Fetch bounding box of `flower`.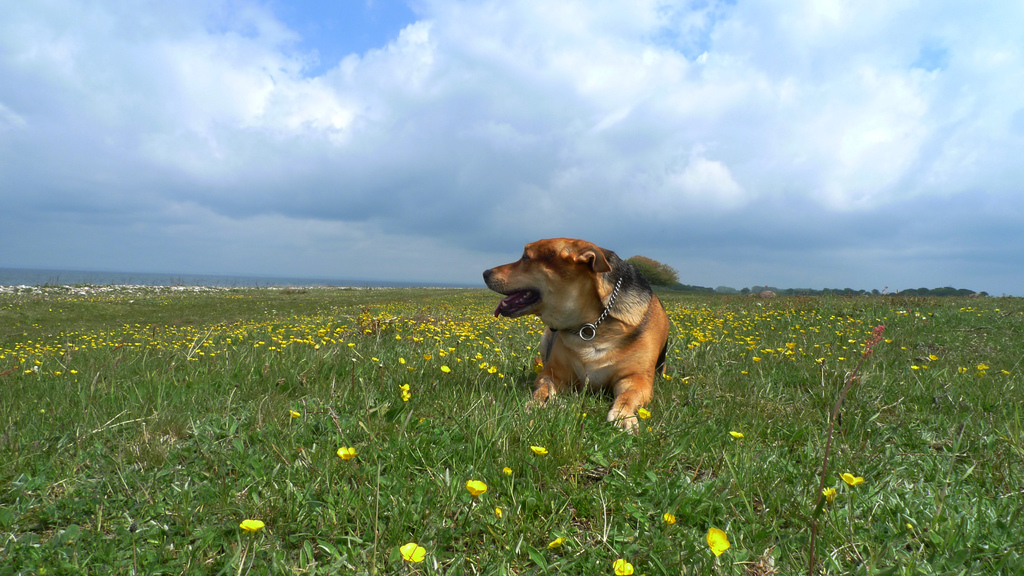
Bbox: bbox(400, 544, 426, 563).
